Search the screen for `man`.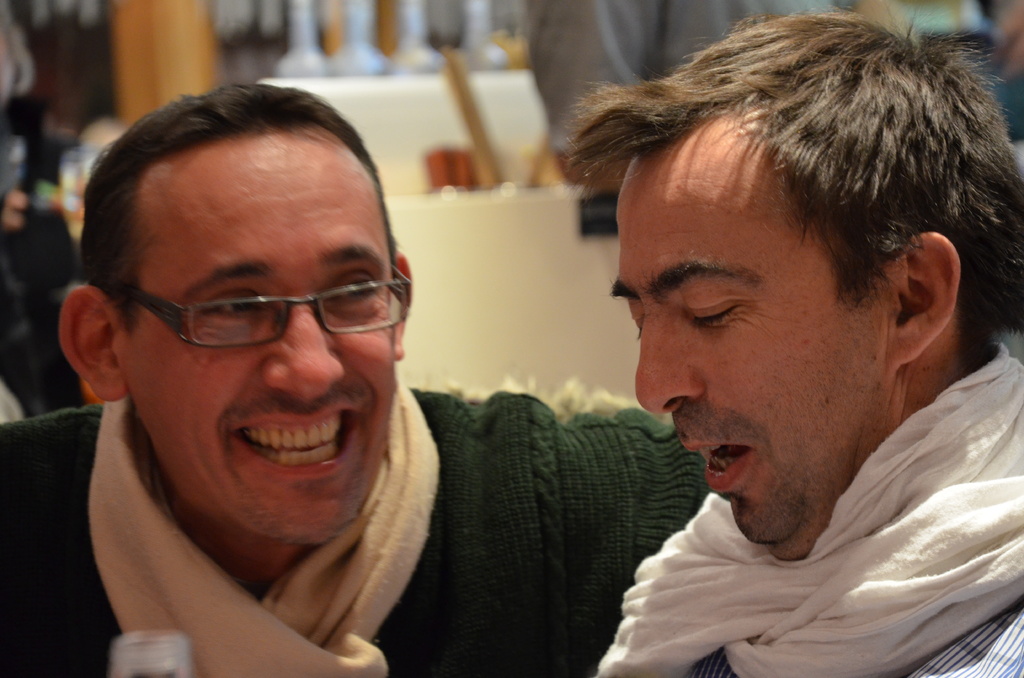
Found at 1:82:712:677.
